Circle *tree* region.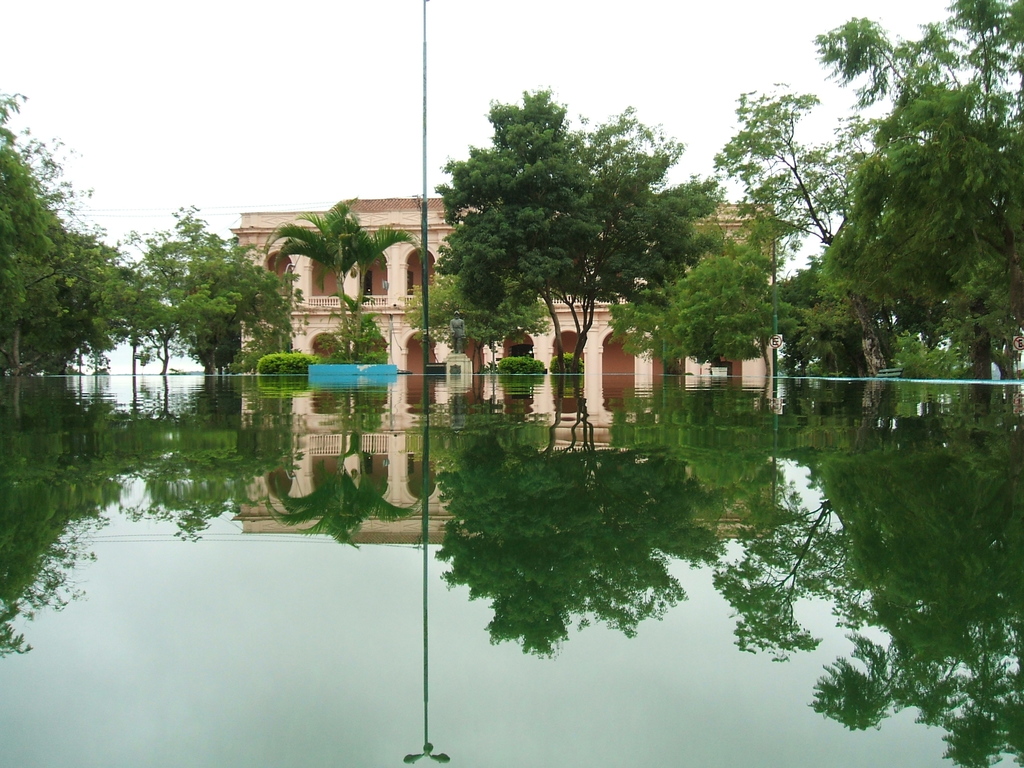
Region: (x1=456, y1=269, x2=554, y2=369).
